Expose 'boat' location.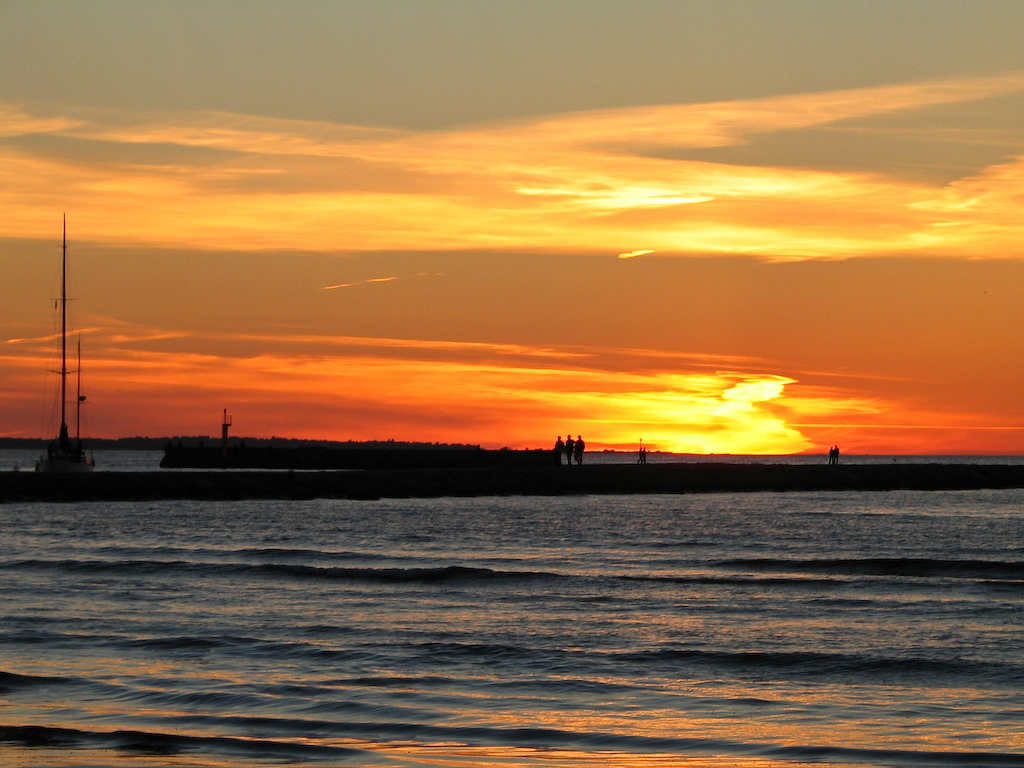
Exposed at {"x1": 0, "y1": 208, "x2": 97, "y2": 485}.
